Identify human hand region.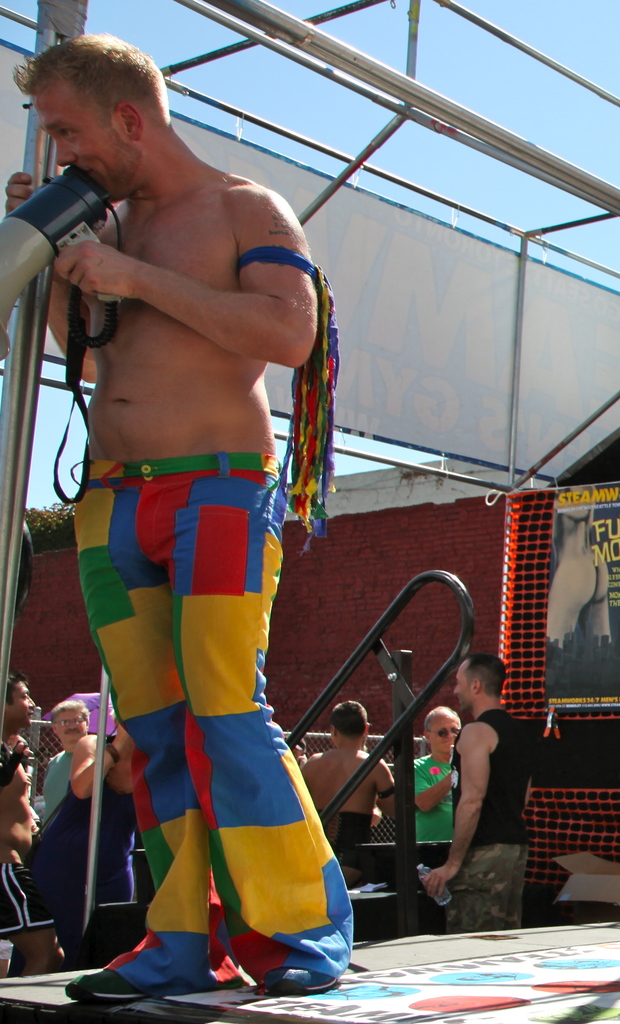
Region: 115 720 138 746.
